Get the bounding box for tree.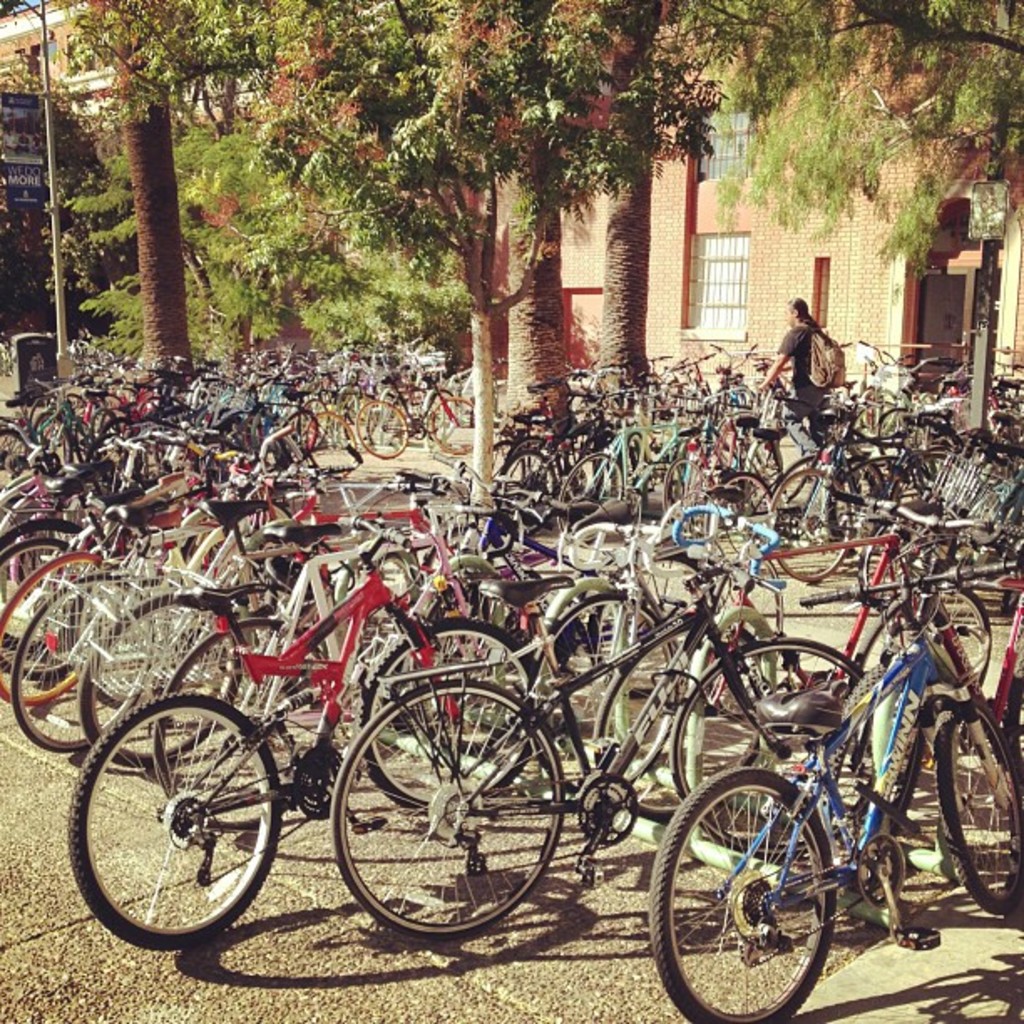
bbox=(627, 0, 1022, 293).
